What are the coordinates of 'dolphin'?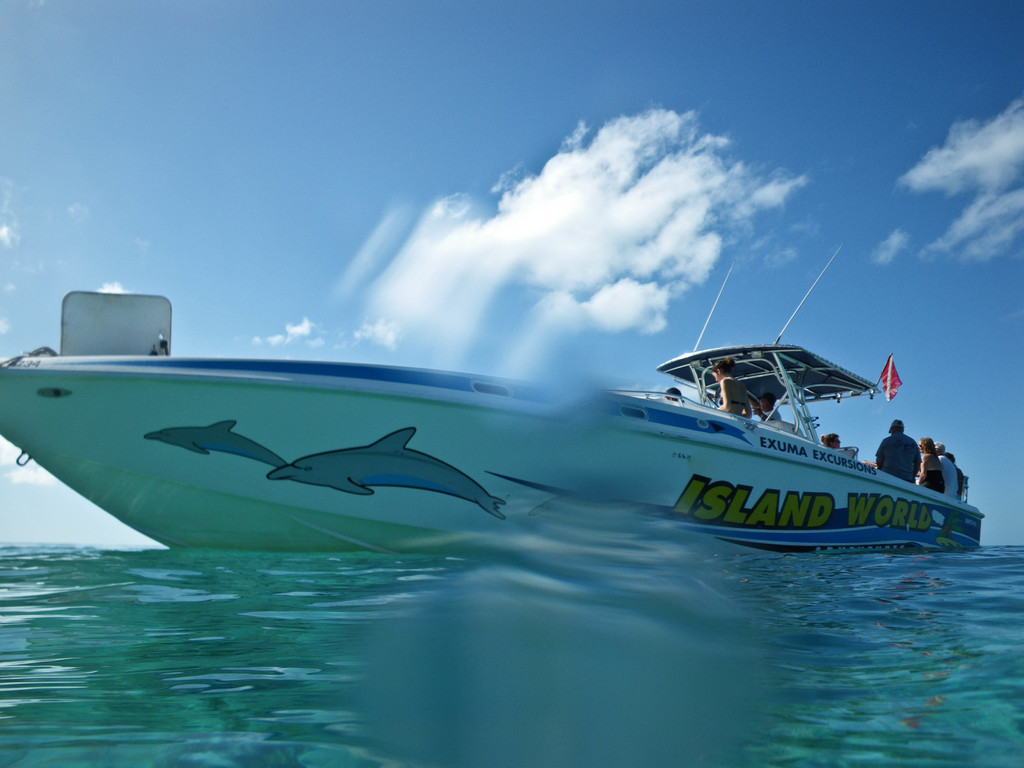
select_region(139, 419, 283, 467).
